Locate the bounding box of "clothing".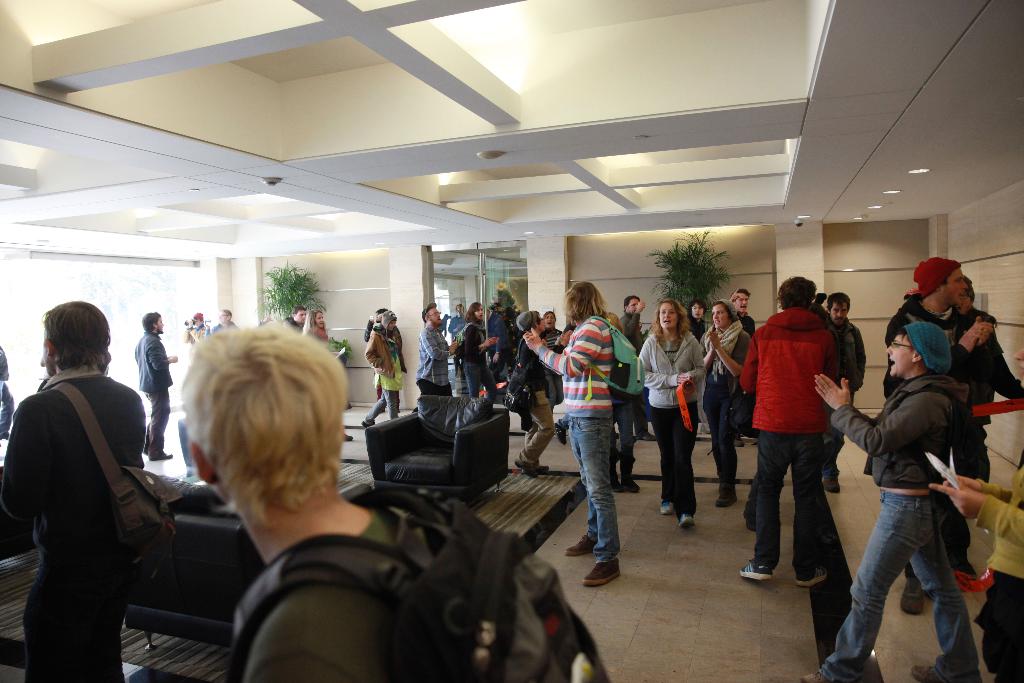
Bounding box: l=237, t=497, r=439, b=682.
